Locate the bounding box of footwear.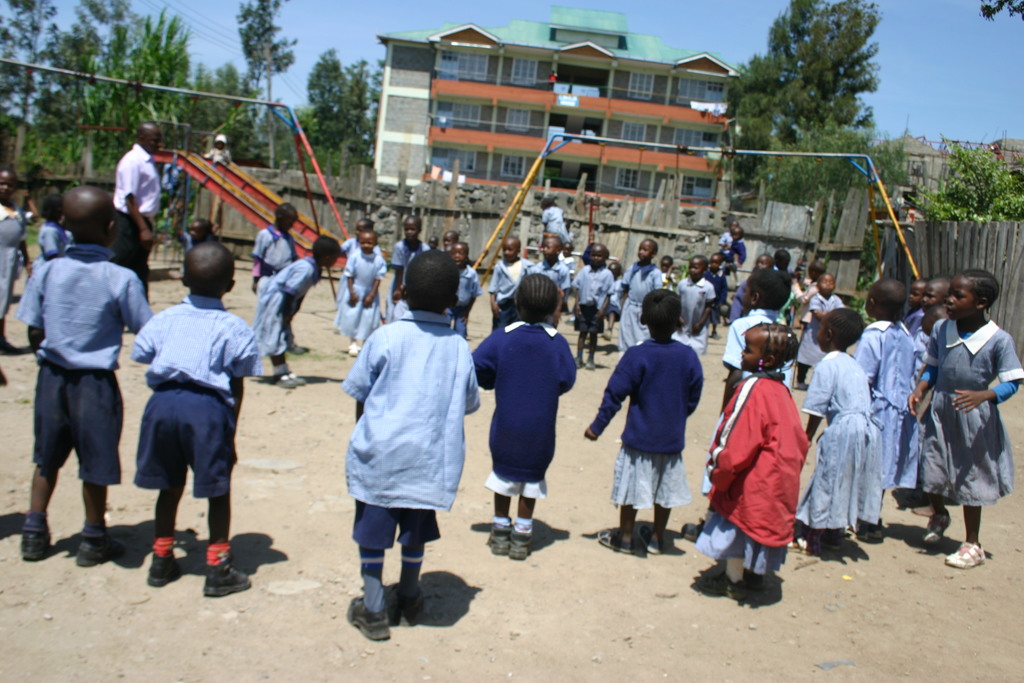
Bounding box: (x1=923, y1=509, x2=954, y2=543).
